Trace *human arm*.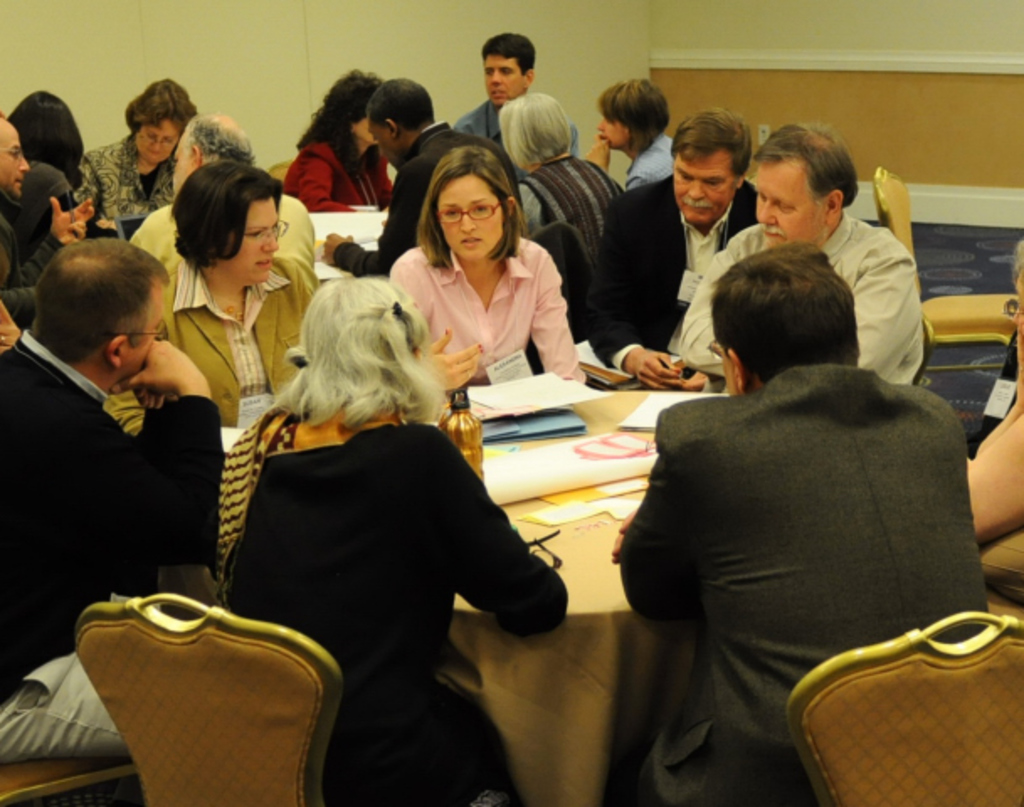
Traced to 807,222,923,387.
